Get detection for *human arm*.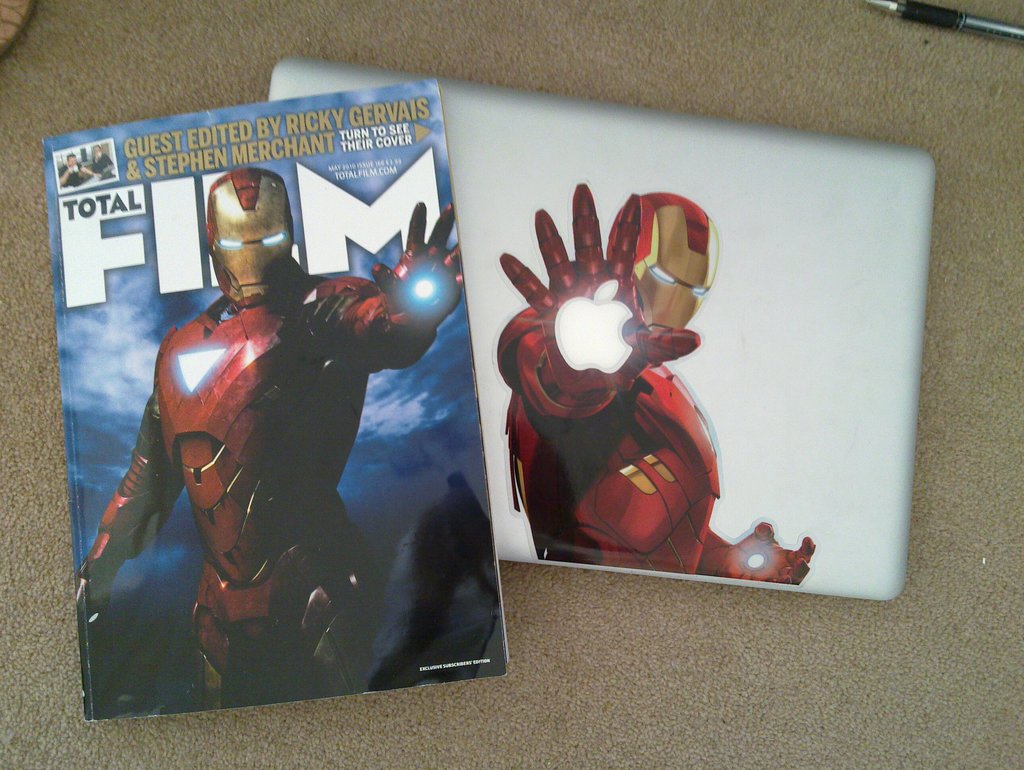
Detection: bbox=[317, 193, 468, 388].
